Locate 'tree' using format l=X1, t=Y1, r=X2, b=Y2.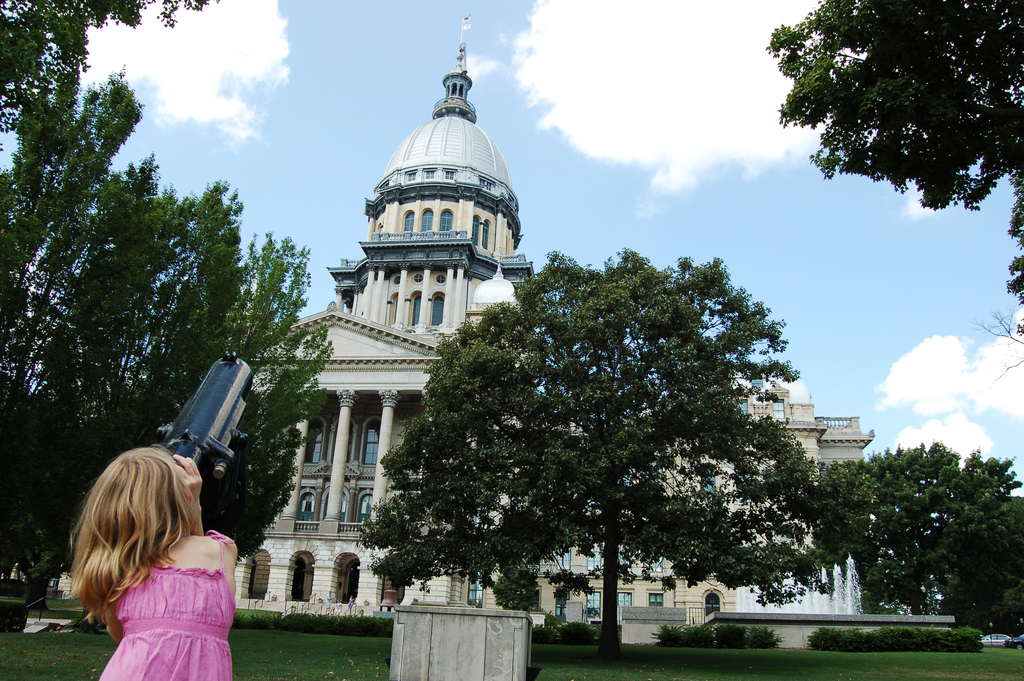
l=959, t=306, r=1023, b=390.
